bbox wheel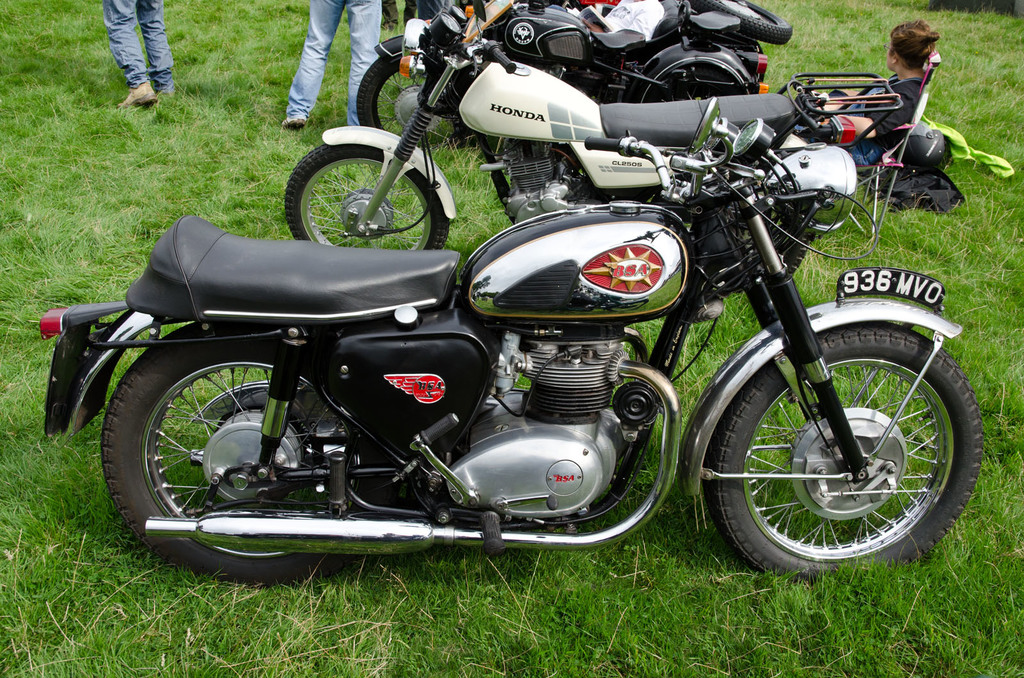
[710,331,984,571]
